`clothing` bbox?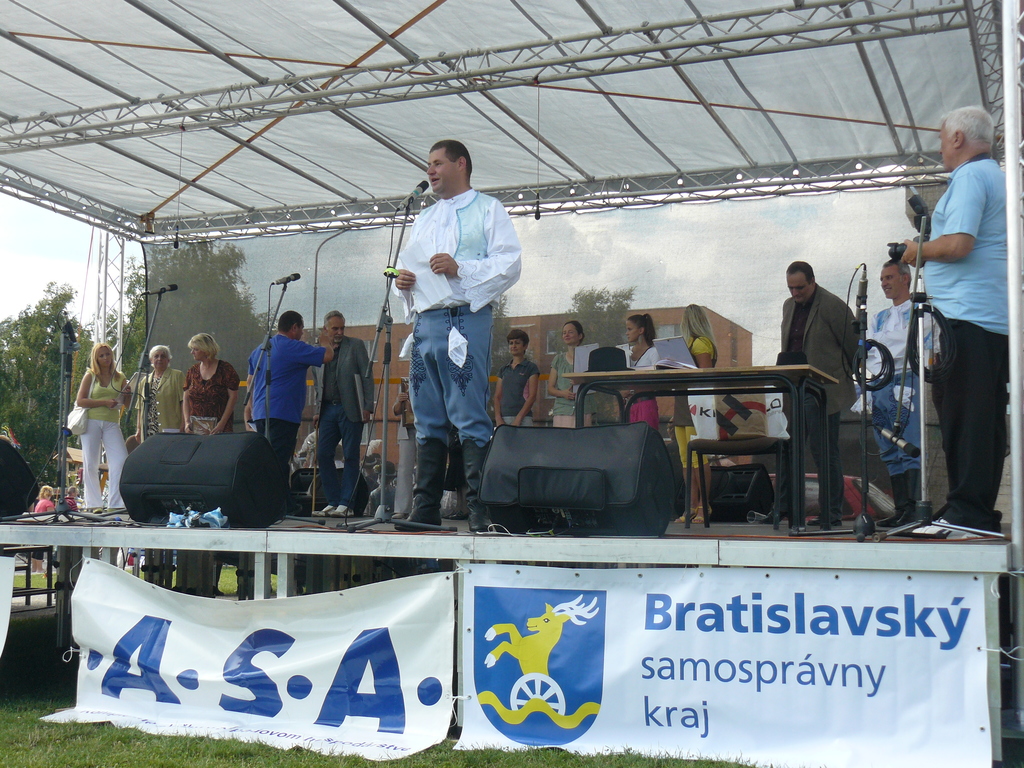
{"left": 552, "top": 346, "right": 596, "bottom": 427}
